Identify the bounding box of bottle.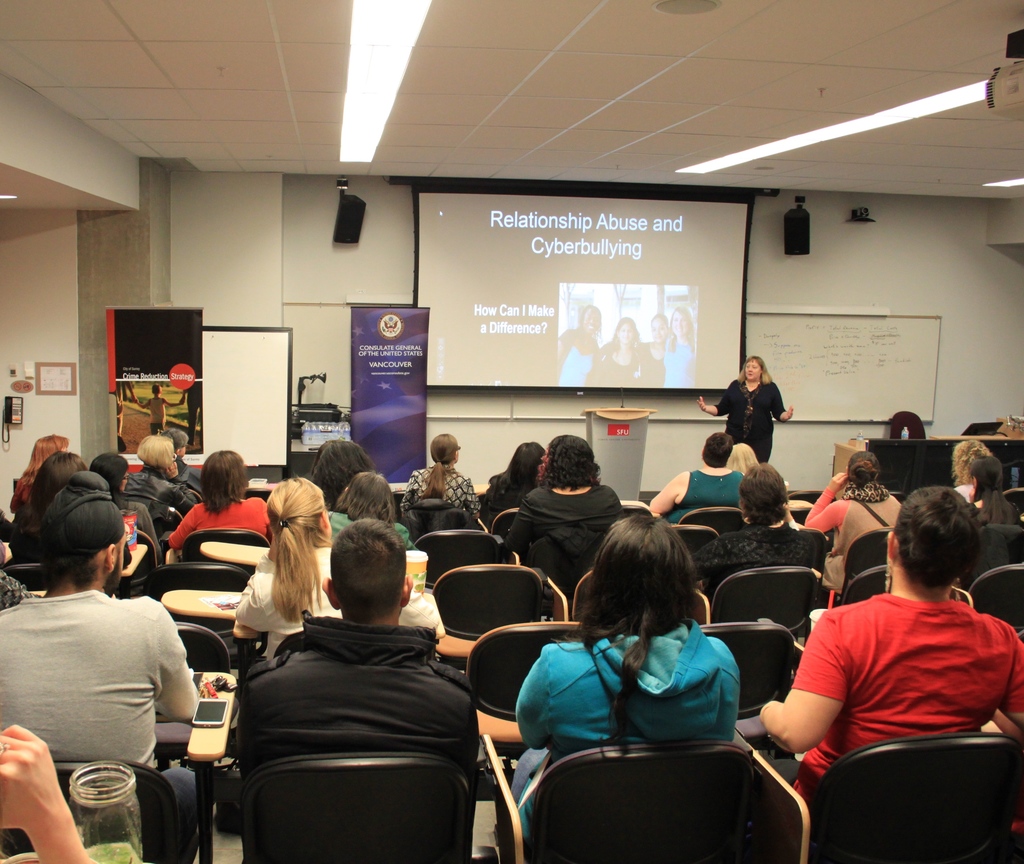
(63, 739, 148, 861).
